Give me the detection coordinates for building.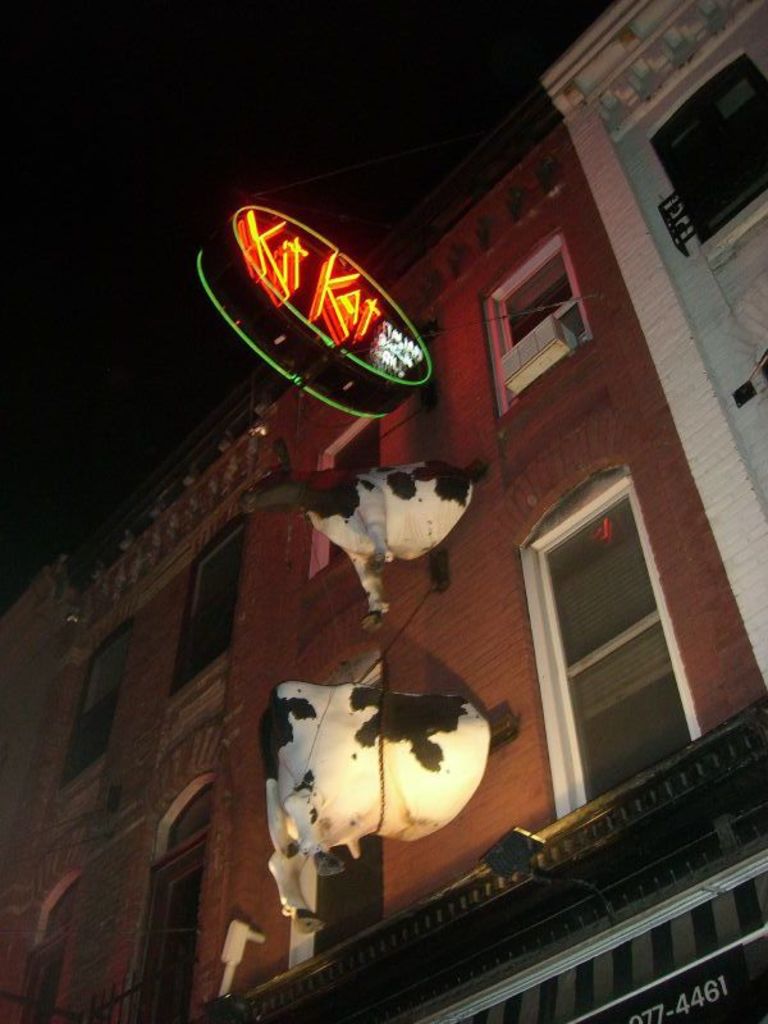
[left=0, top=0, right=767, bottom=1010].
